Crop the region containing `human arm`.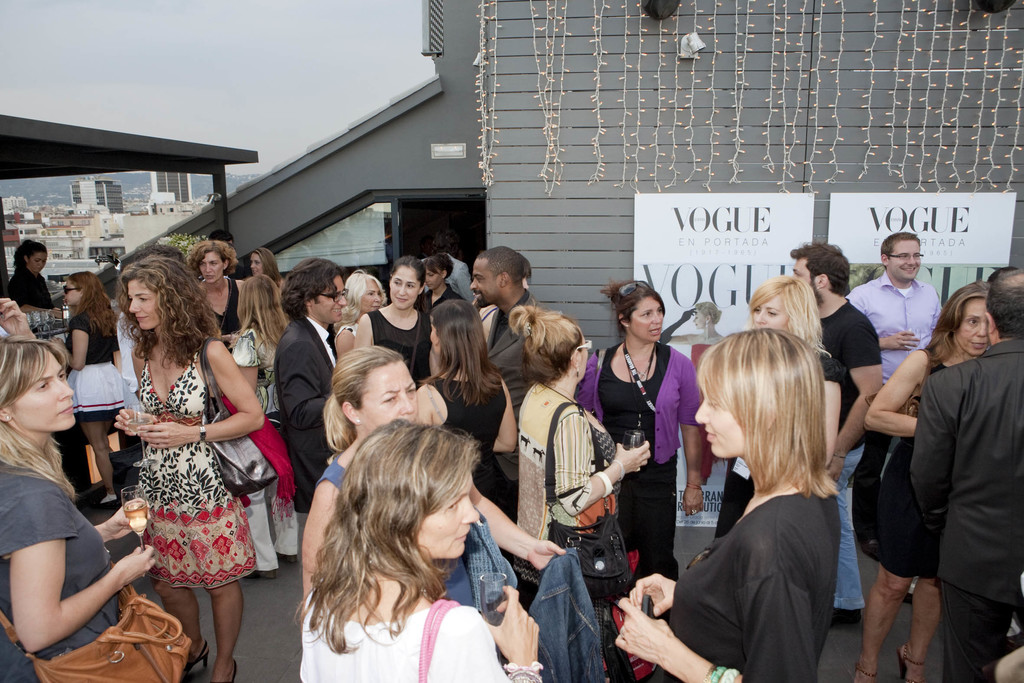
Crop region: 621,568,678,622.
